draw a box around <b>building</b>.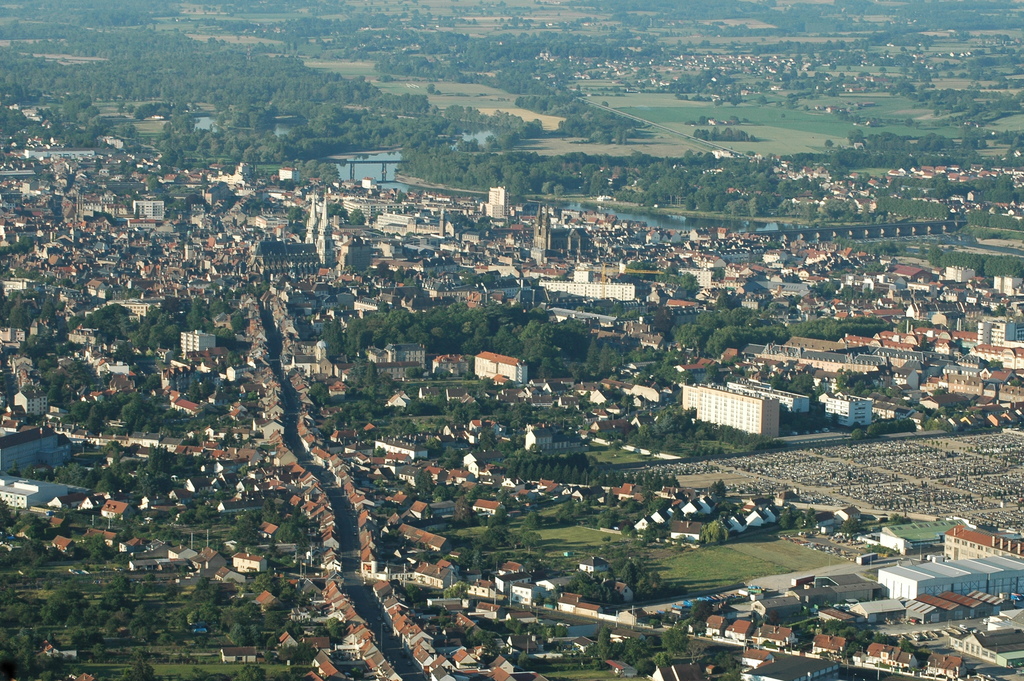
box(344, 200, 403, 224).
